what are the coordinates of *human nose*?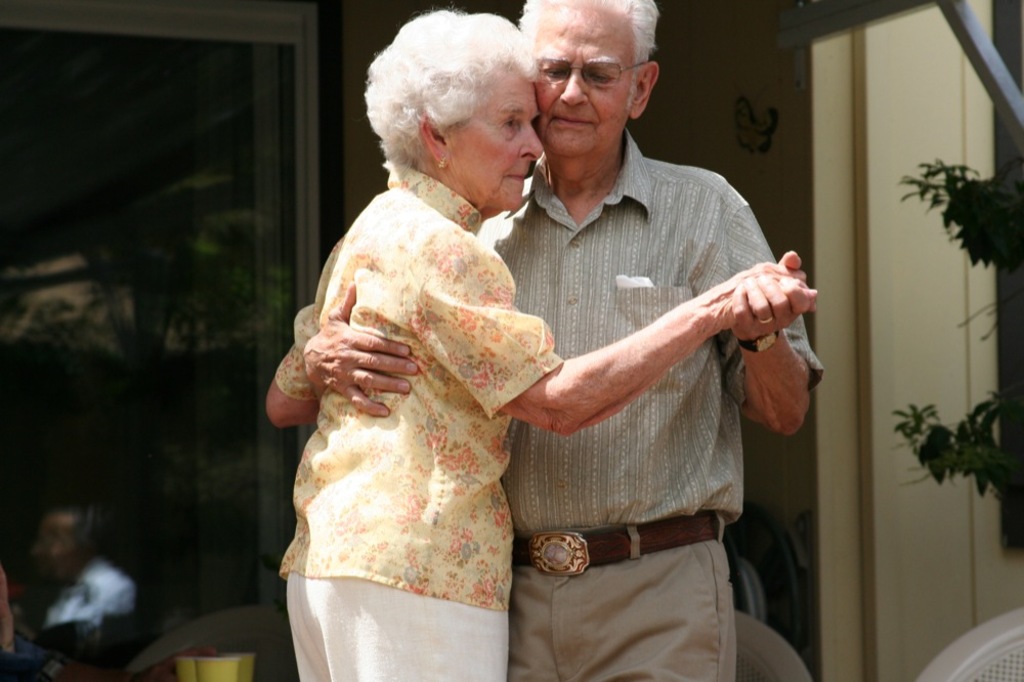
pyautogui.locateOnScreen(559, 65, 587, 105).
